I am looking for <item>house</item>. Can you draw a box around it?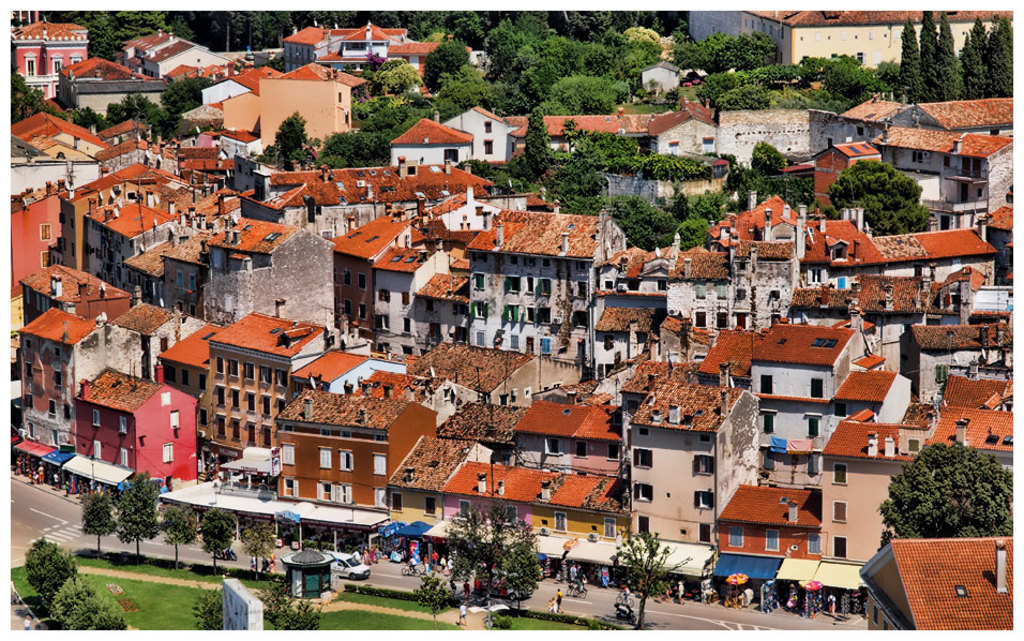
Sure, the bounding box is [left=591, top=351, right=701, bottom=405].
